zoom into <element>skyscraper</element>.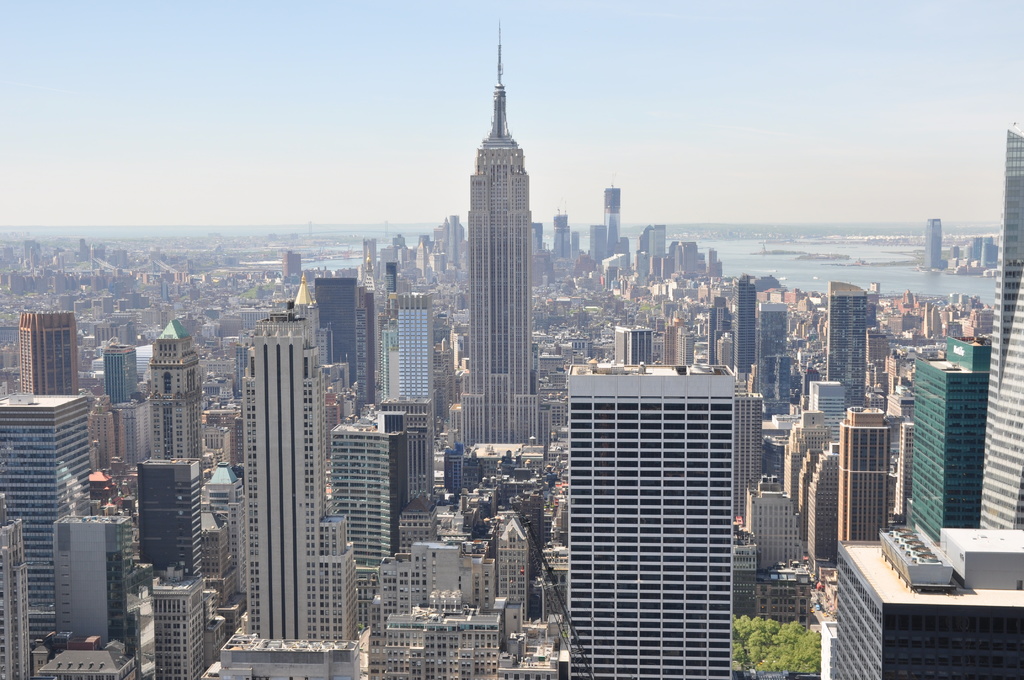
Zoom target: box(745, 473, 805, 568).
